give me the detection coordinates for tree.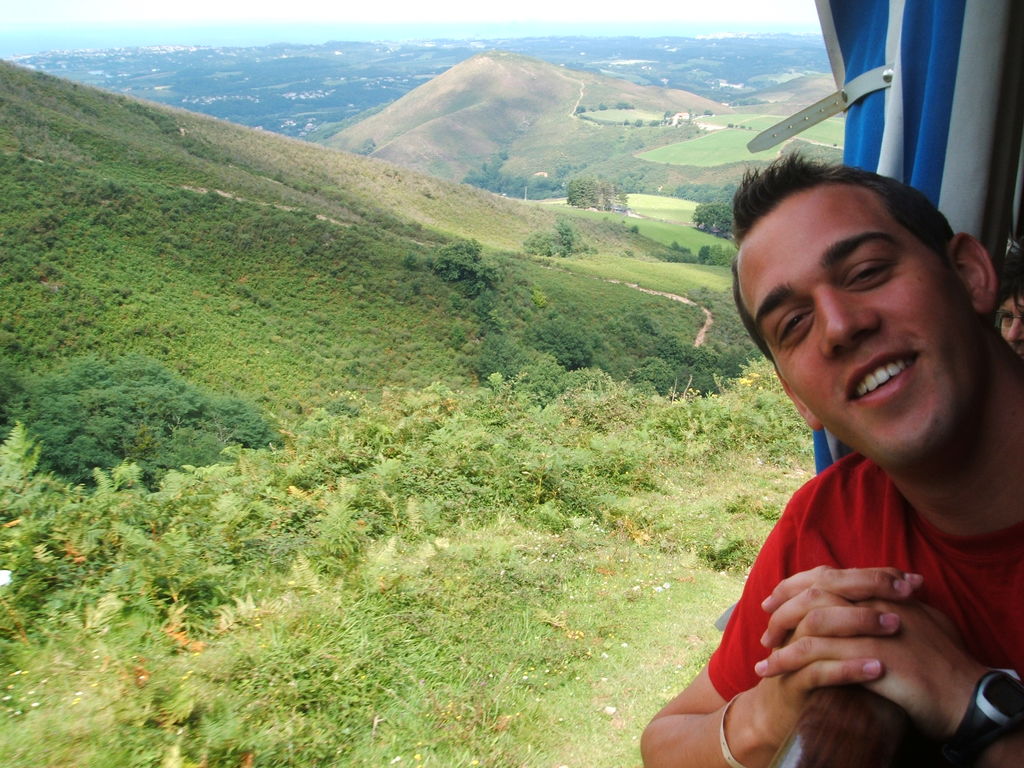
<bbox>693, 200, 733, 243</bbox>.
